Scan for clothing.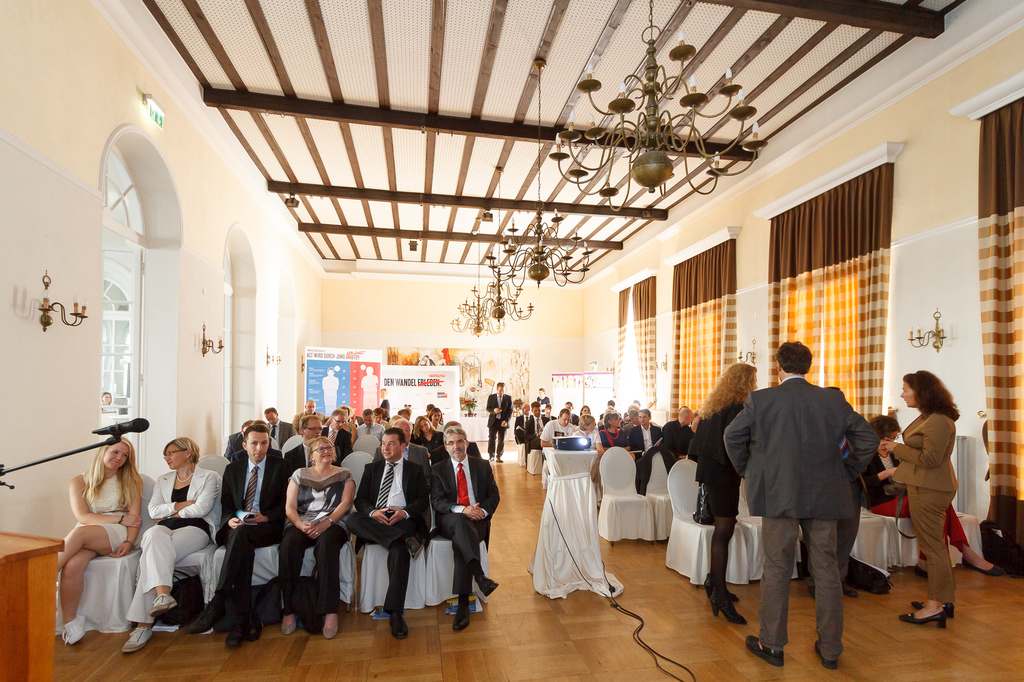
Scan result: <bbox>688, 396, 744, 514</bbox>.
